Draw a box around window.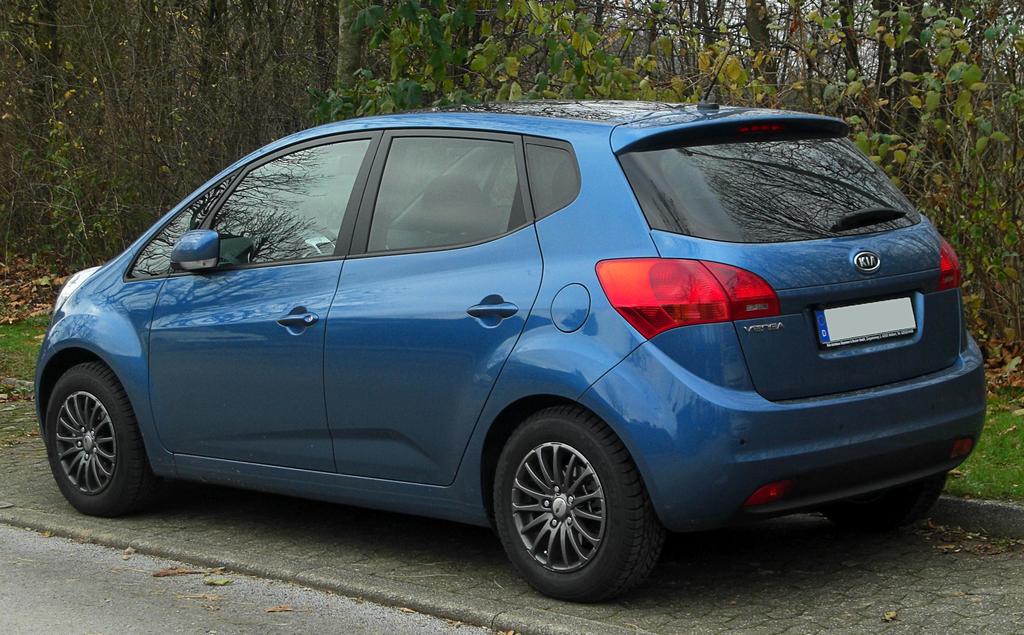
[609, 134, 927, 267].
